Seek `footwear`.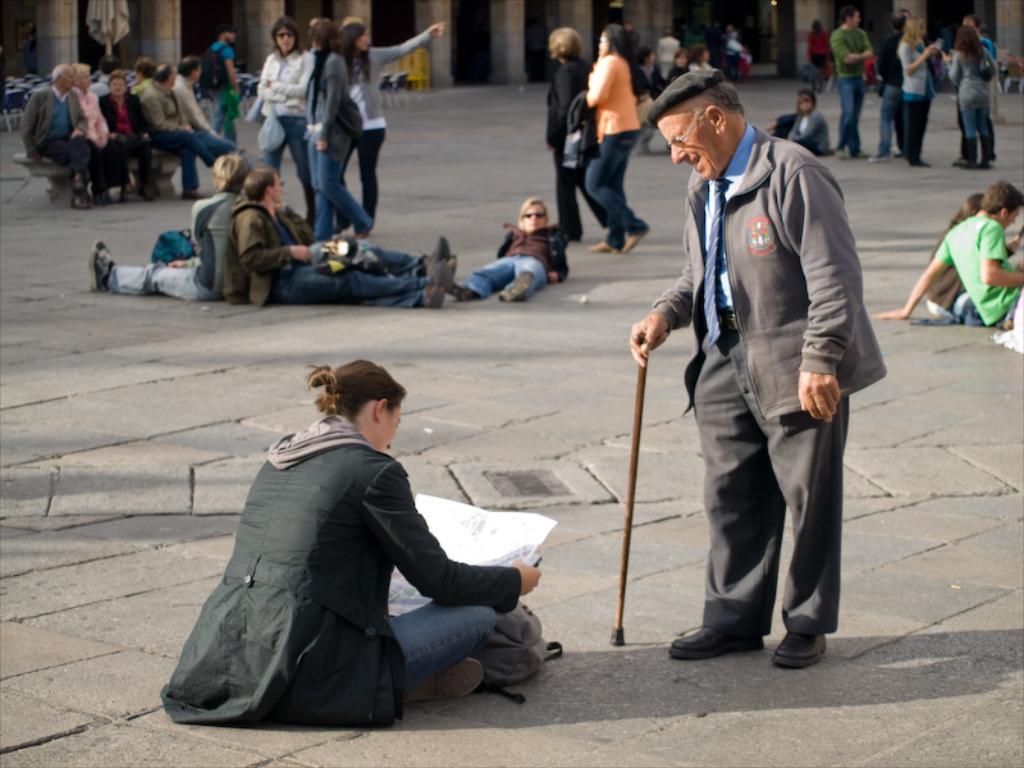
crop(429, 262, 451, 307).
